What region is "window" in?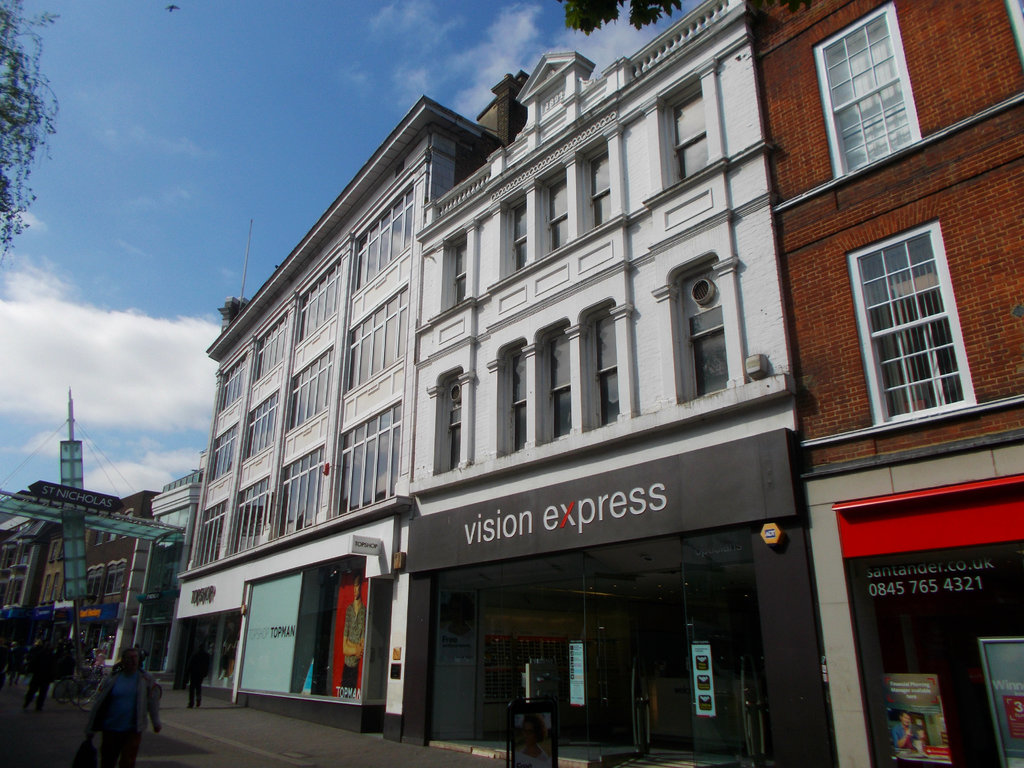
(213,429,237,474).
